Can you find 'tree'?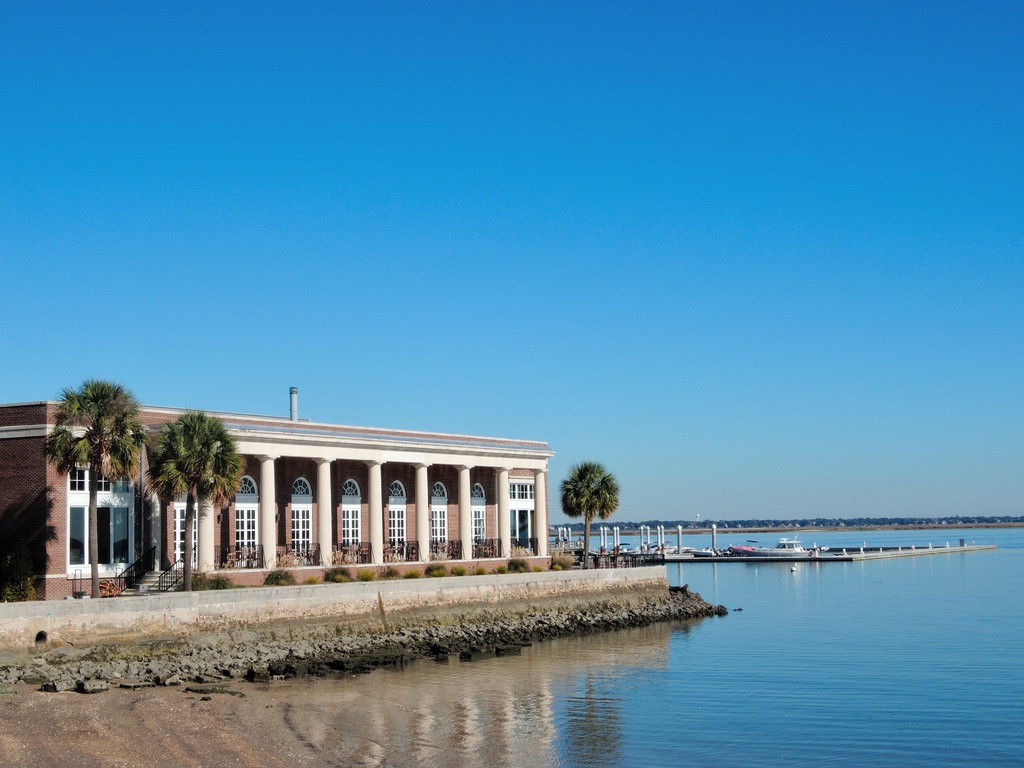
Yes, bounding box: crop(44, 372, 148, 598).
